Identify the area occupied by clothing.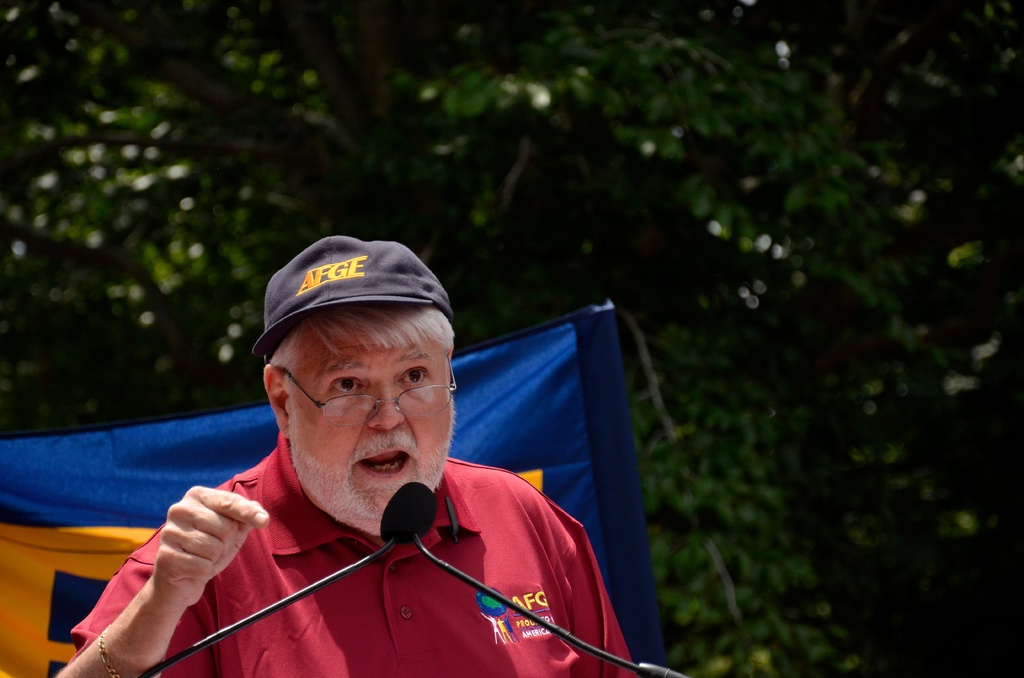
Area: l=70, t=426, r=643, b=677.
